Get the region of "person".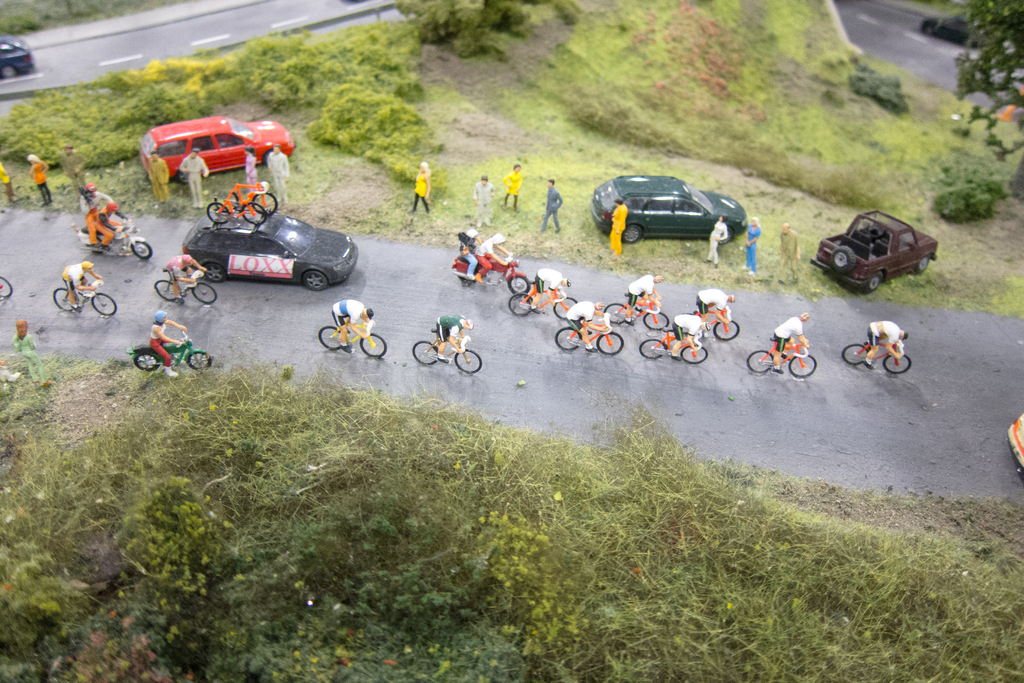
region(27, 155, 51, 213).
